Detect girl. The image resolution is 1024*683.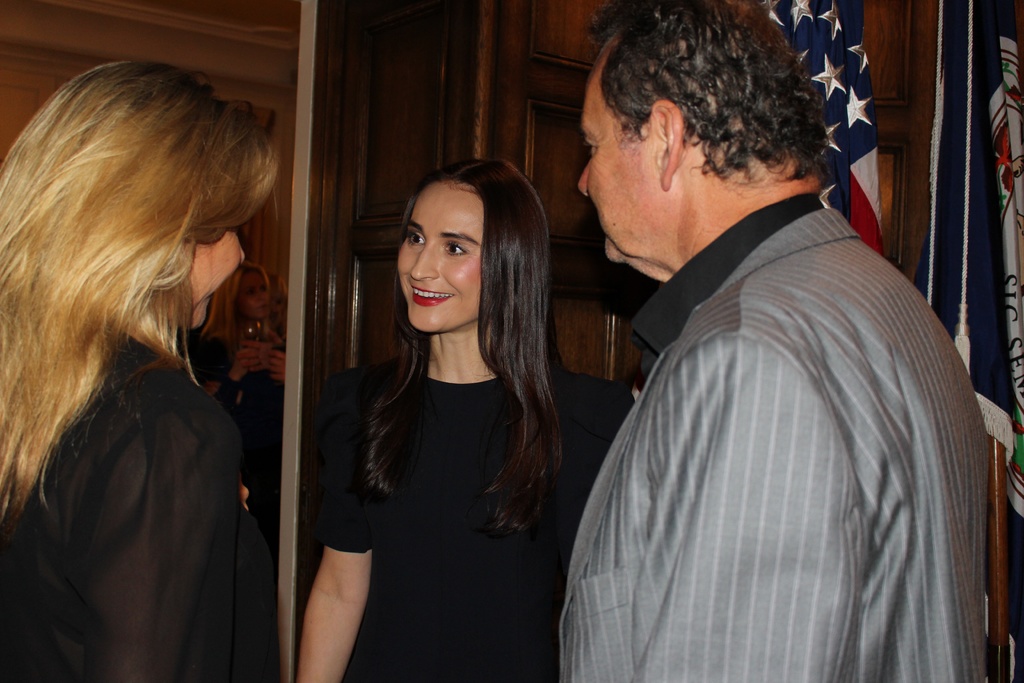
crop(290, 156, 640, 682).
